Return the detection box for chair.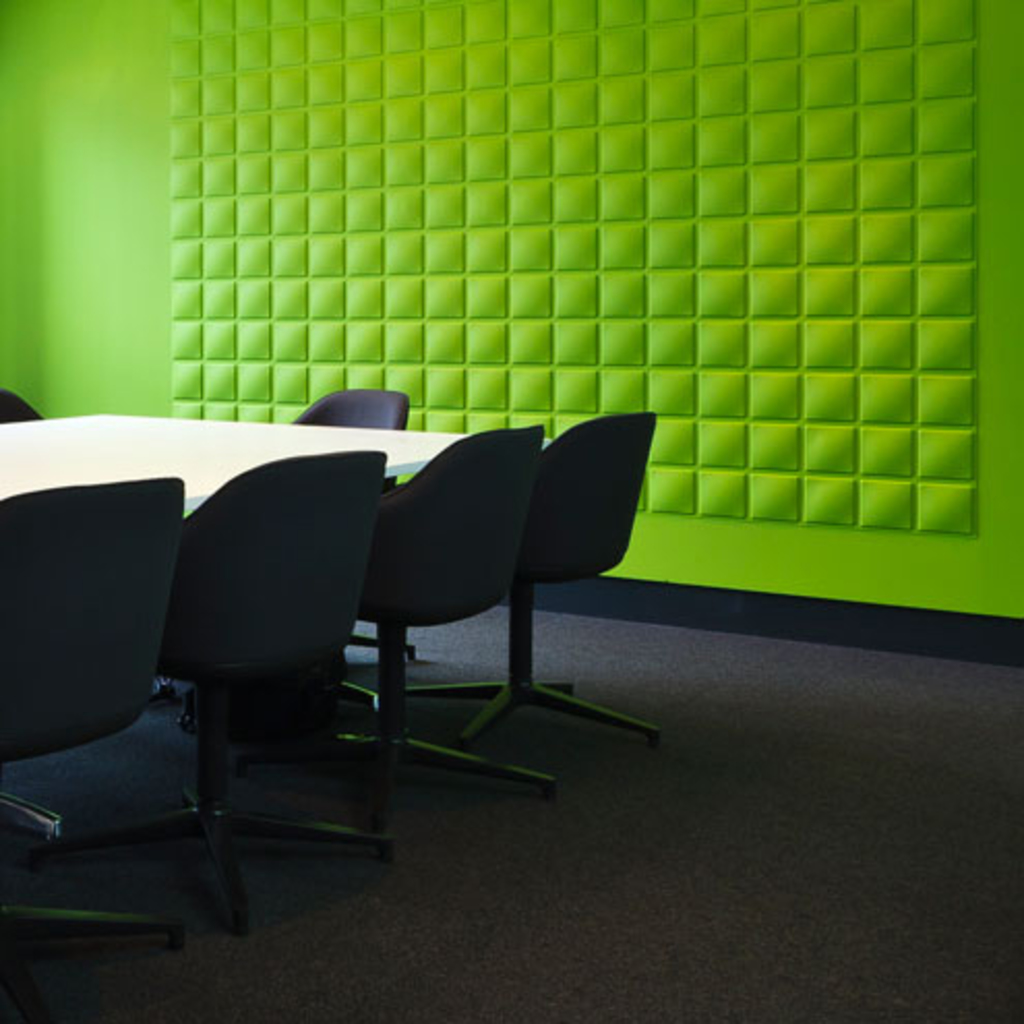
left=165, top=447, right=397, bottom=832.
